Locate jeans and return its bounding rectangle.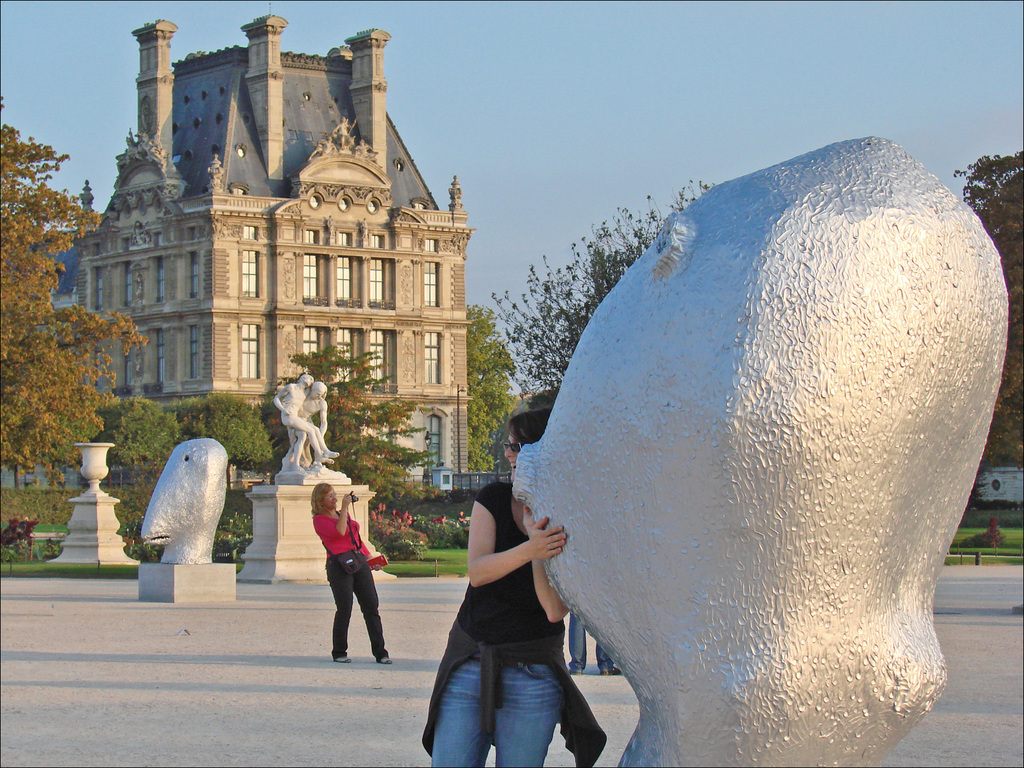
bbox=(427, 646, 568, 767).
